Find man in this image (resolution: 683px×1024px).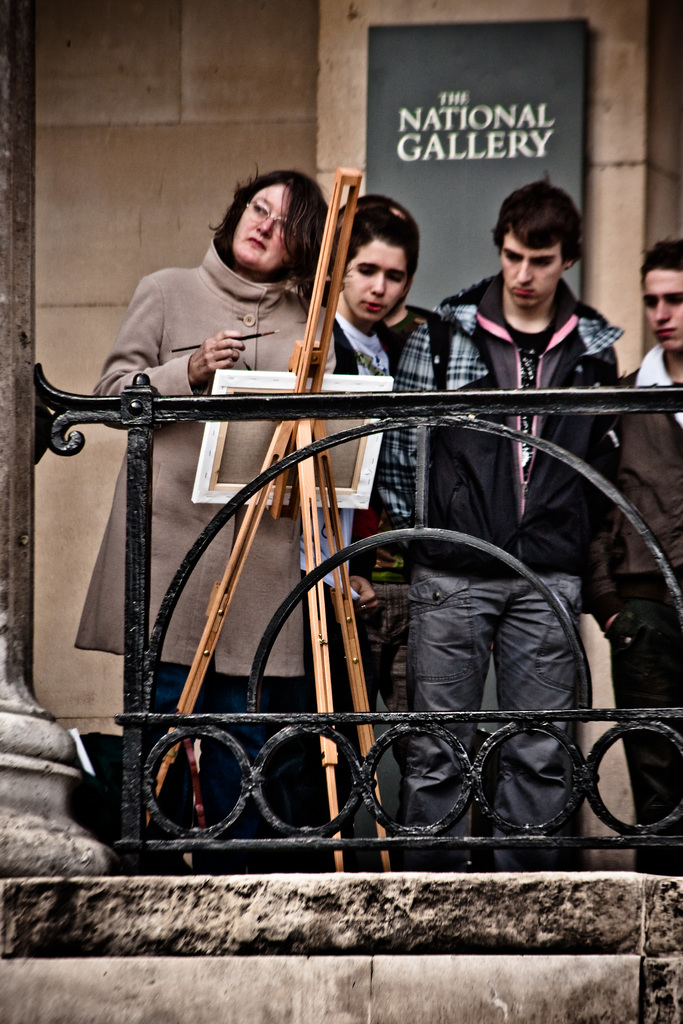
(left=404, top=165, right=648, bottom=593).
